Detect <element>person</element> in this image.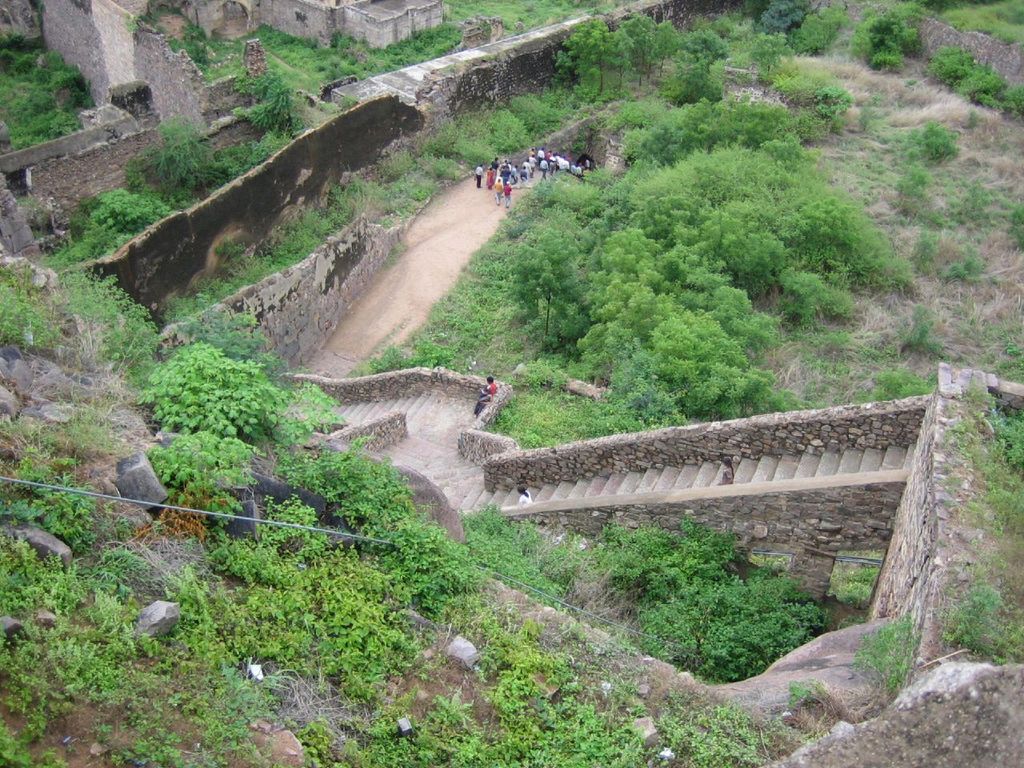
Detection: BBox(515, 482, 538, 510).
